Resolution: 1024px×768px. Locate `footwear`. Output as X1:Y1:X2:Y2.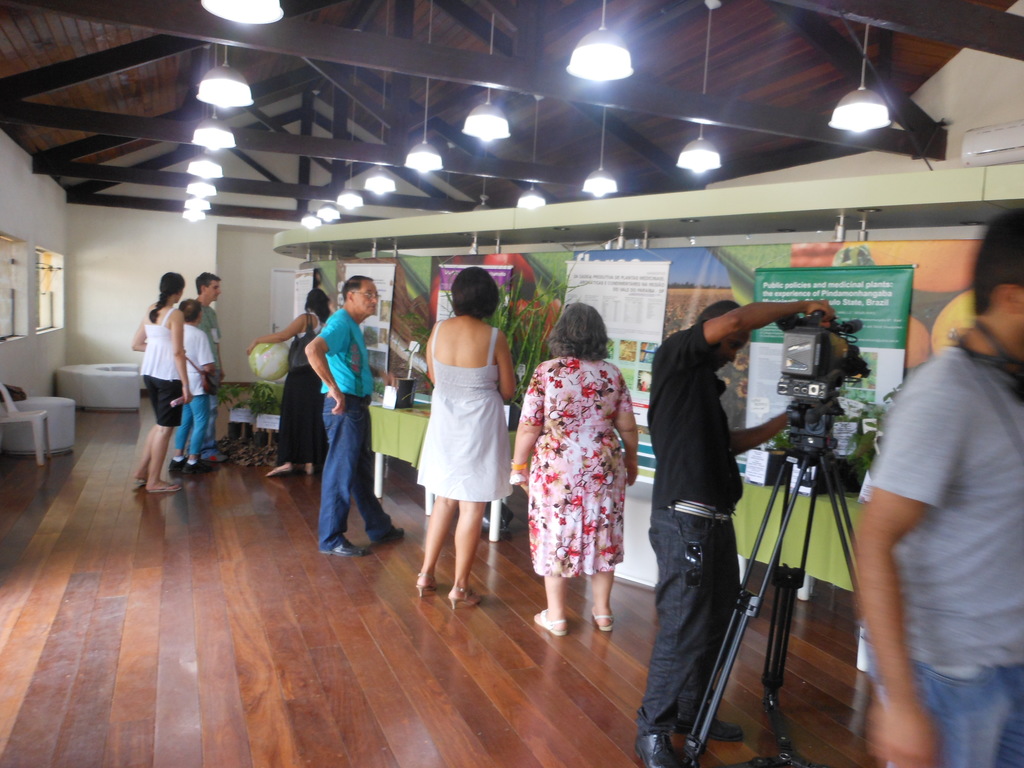
592:607:613:633.
